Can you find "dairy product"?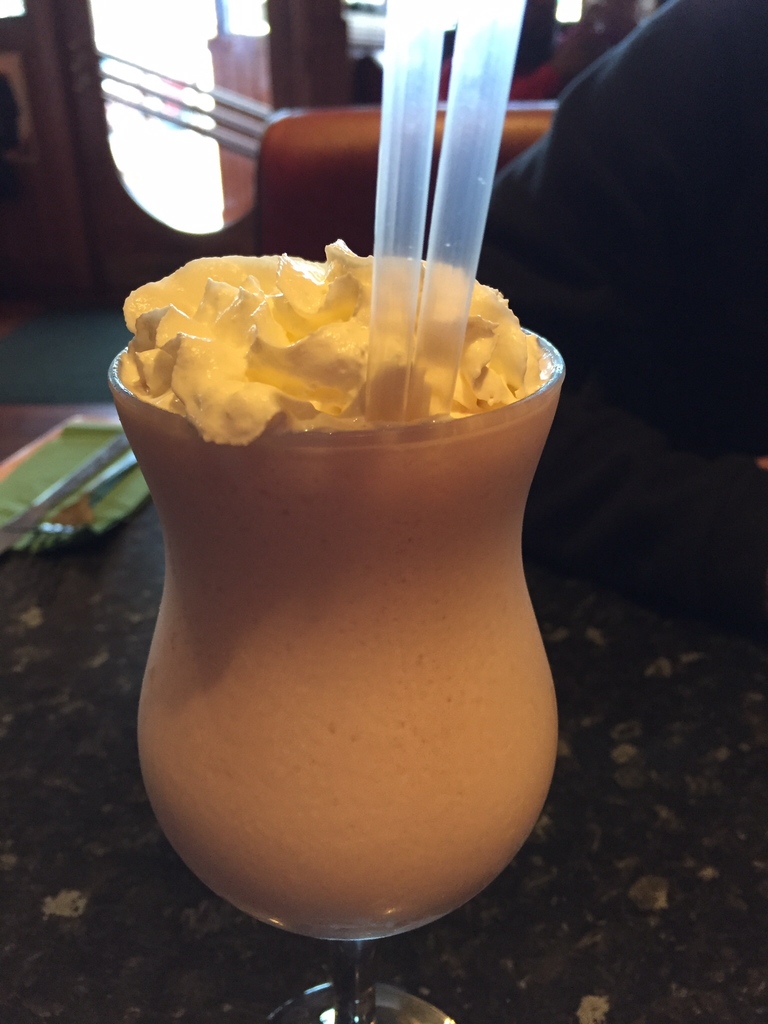
Yes, bounding box: detection(127, 233, 546, 430).
